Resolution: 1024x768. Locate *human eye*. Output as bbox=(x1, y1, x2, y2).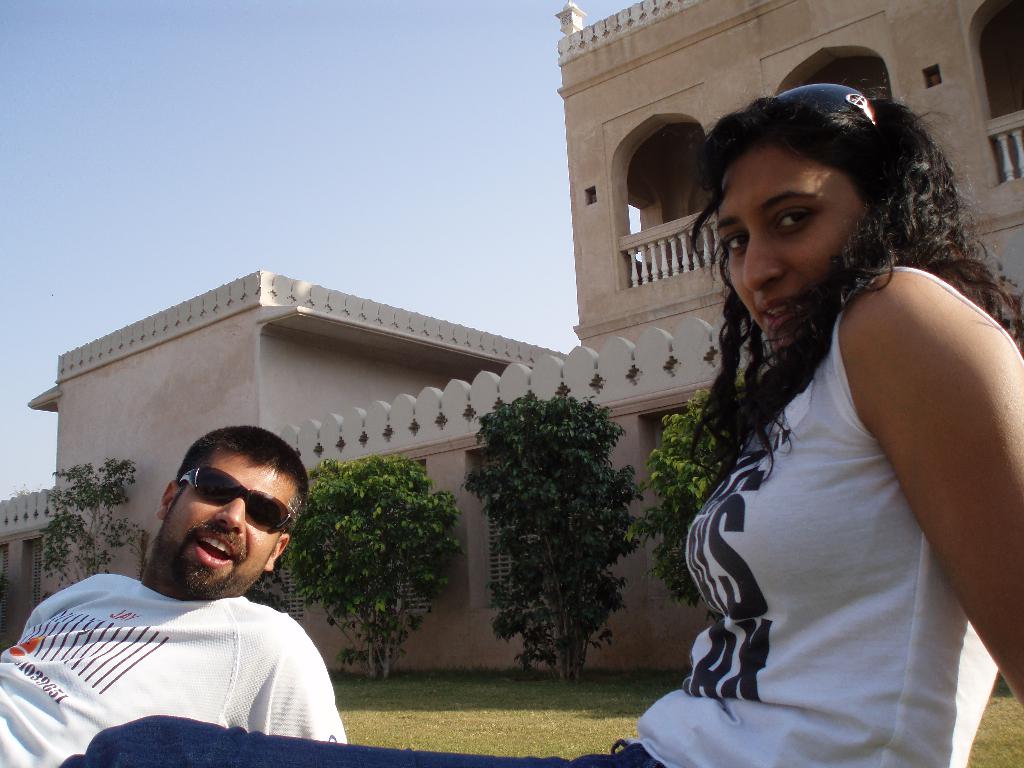
bbox=(717, 225, 749, 259).
